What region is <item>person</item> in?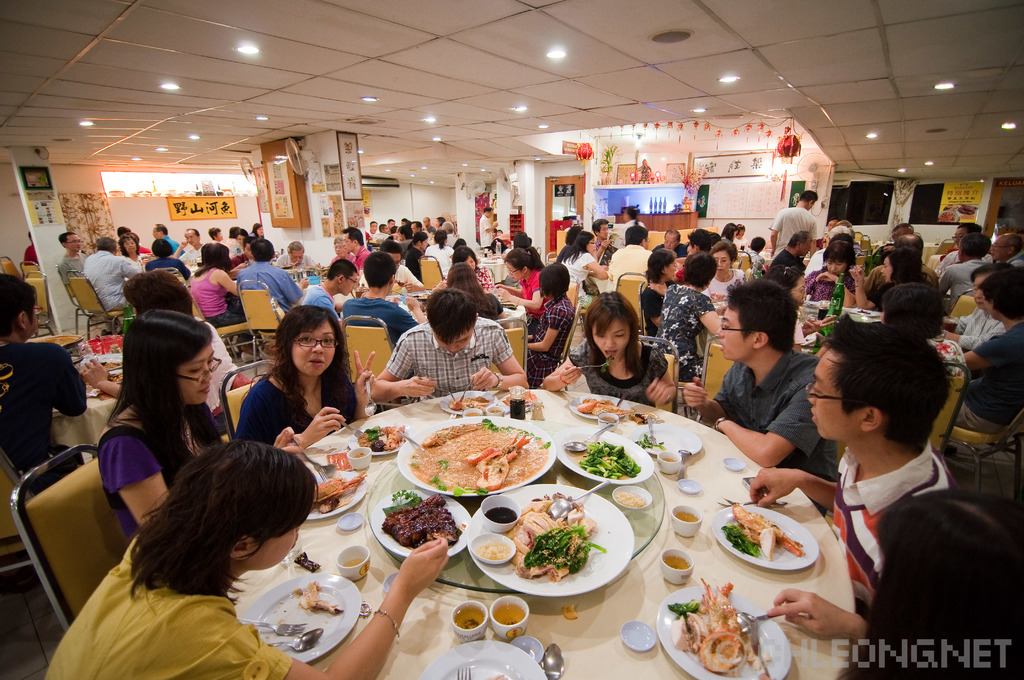
940,232,989,310.
